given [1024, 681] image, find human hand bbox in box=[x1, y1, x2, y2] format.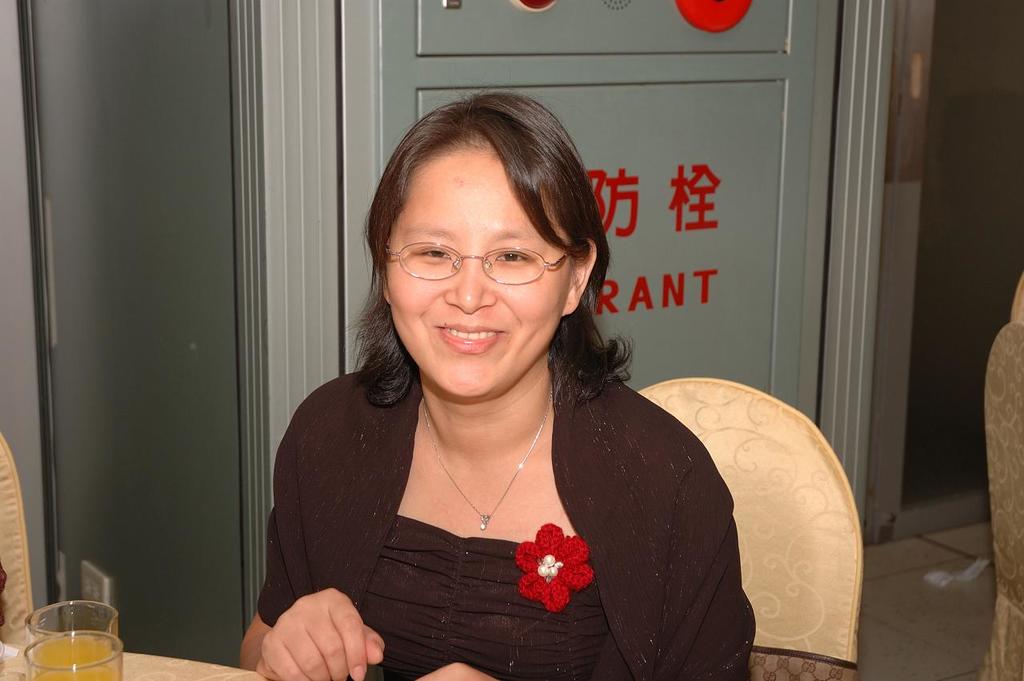
box=[294, 575, 380, 680].
